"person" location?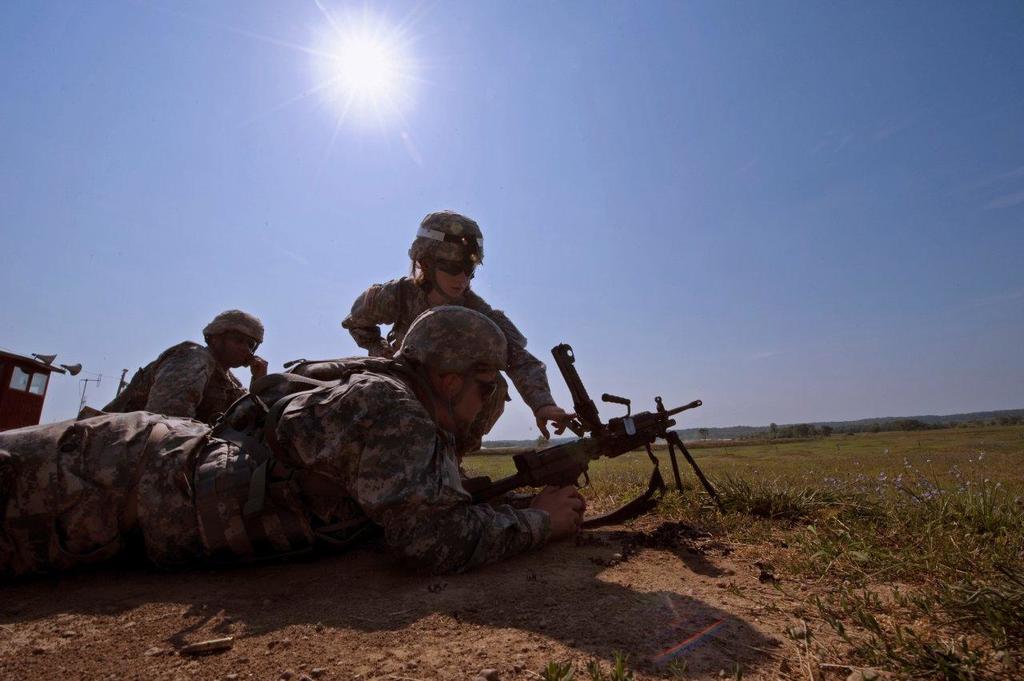
region(342, 210, 578, 437)
